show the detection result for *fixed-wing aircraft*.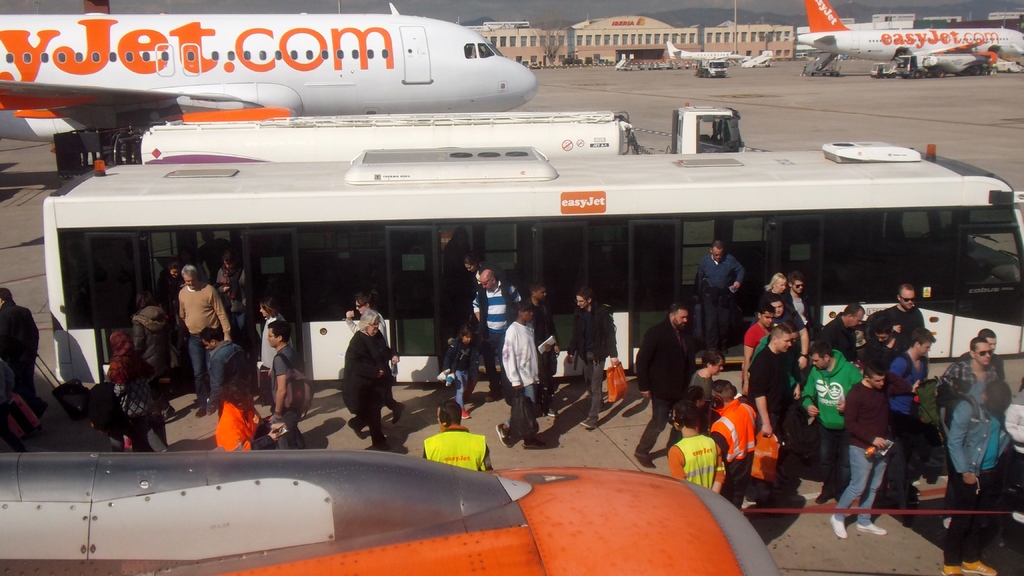
(1,446,783,575).
